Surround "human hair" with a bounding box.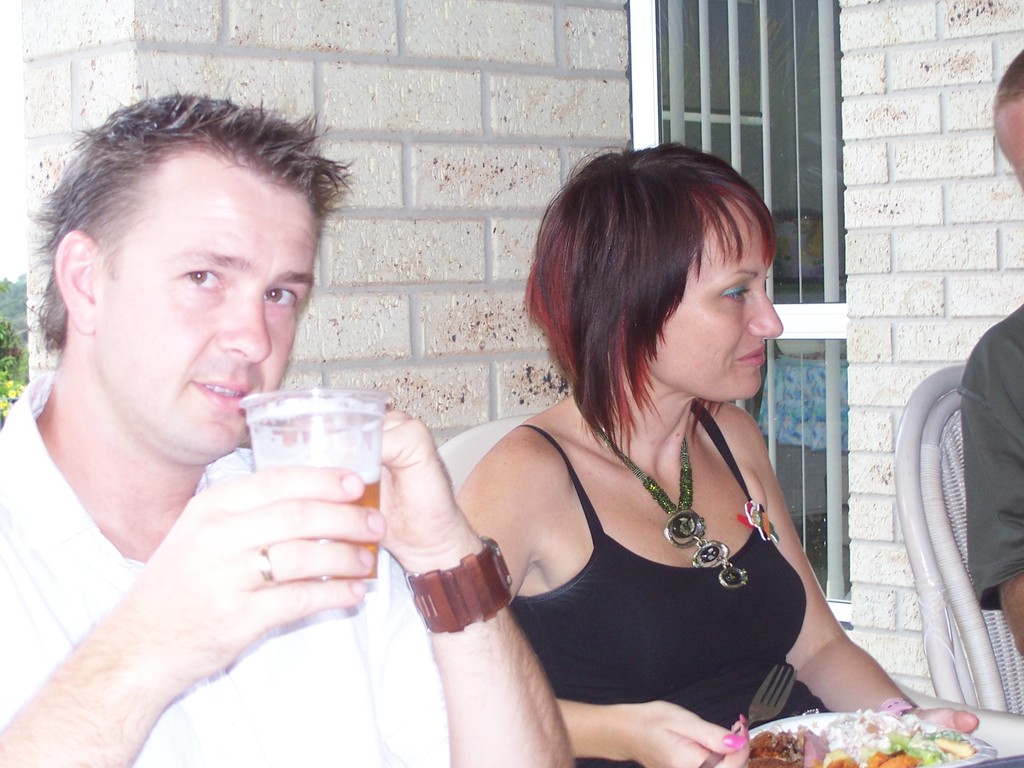
Rect(56, 88, 343, 422).
